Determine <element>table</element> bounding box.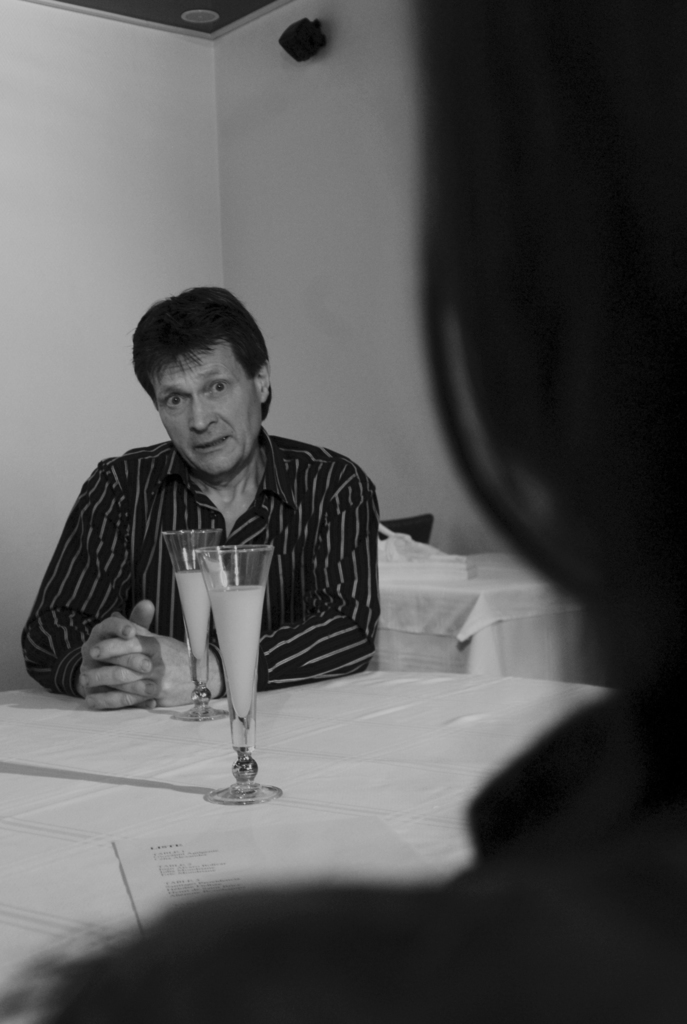
Determined: [0,628,620,1023].
